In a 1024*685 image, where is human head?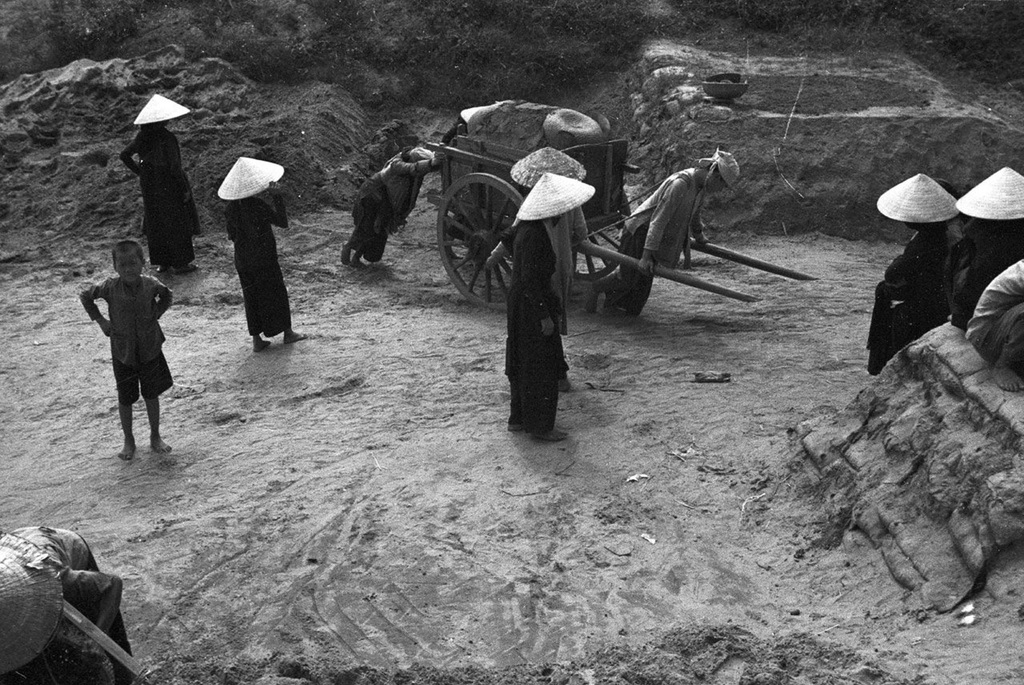
x1=402, y1=149, x2=433, y2=163.
